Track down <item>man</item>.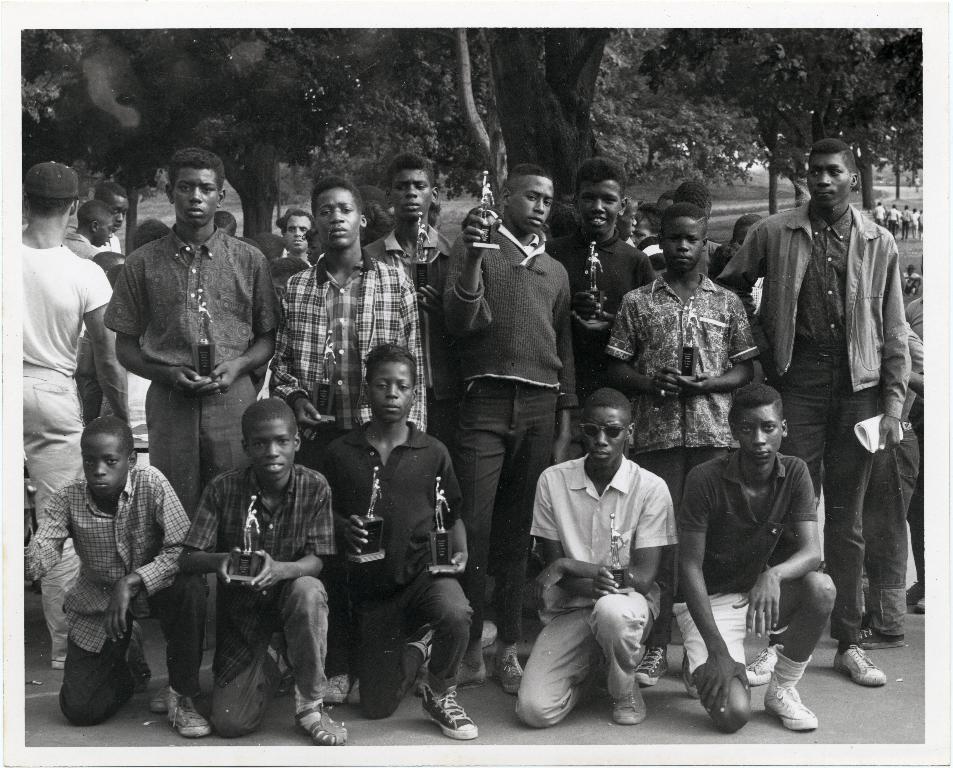
Tracked to crop(213, 207, 241, 236).
